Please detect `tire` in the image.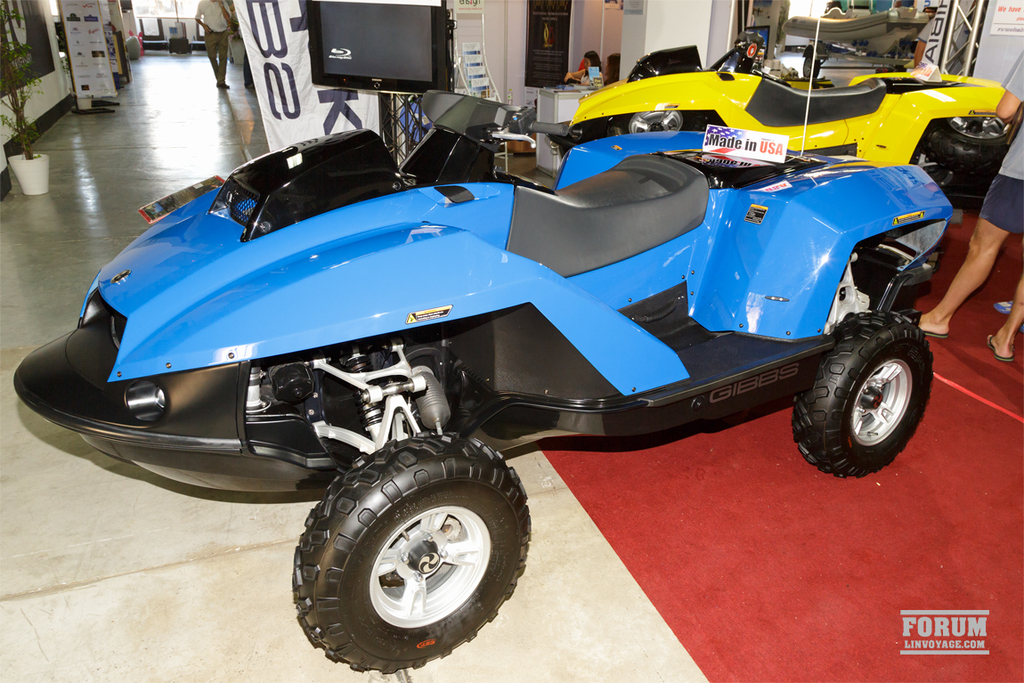
BBox(790, 313, 933, 478).
